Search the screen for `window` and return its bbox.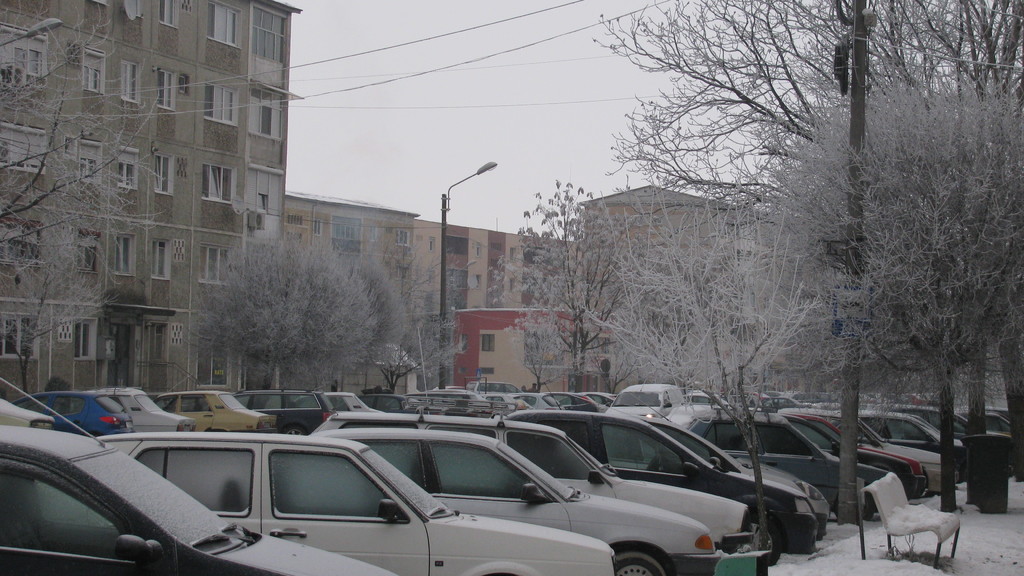
Found: (396,266,410,282).
